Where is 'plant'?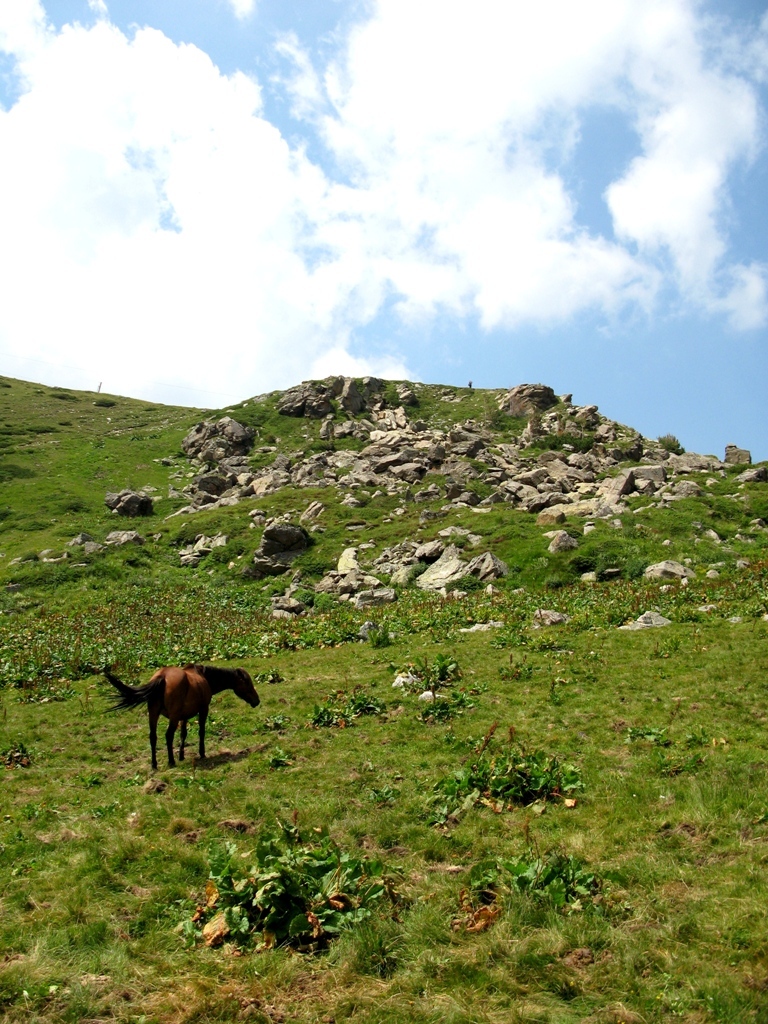
(440,533,477,556).
